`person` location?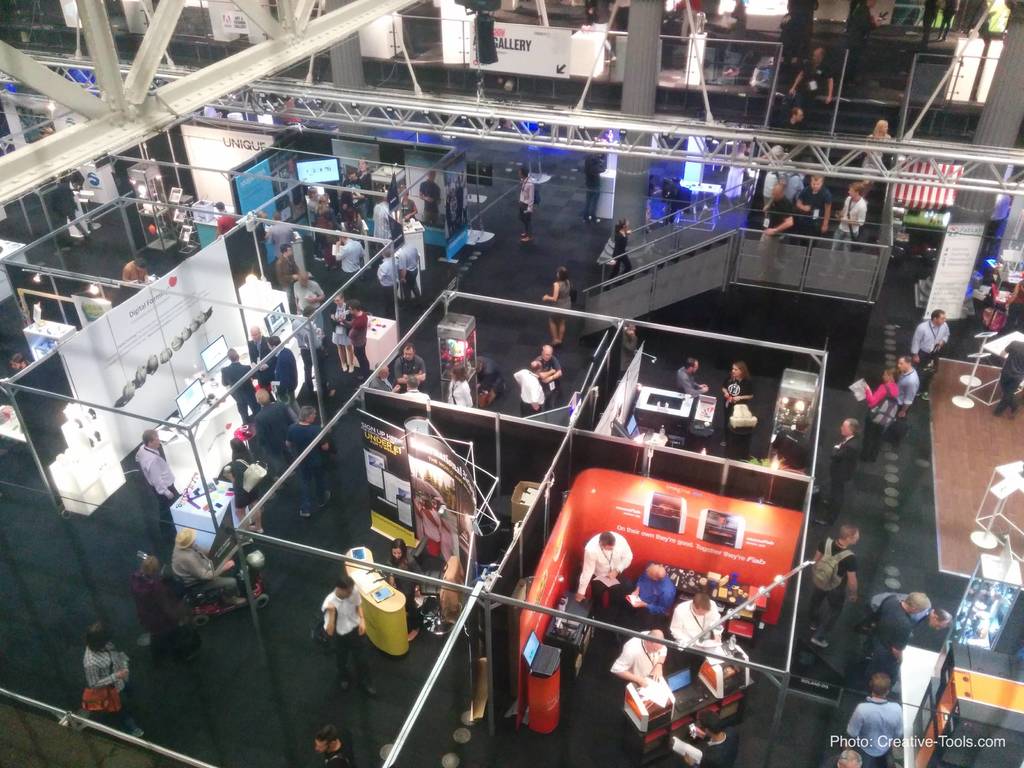
(left=542, top=267, right=574, bottom=348)
